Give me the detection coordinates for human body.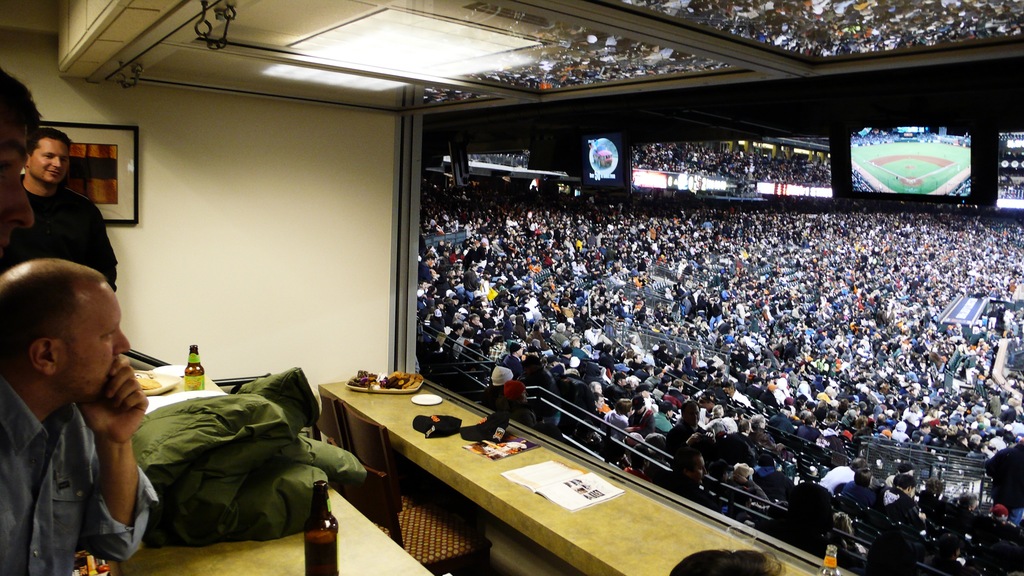
557,265,568,276.
